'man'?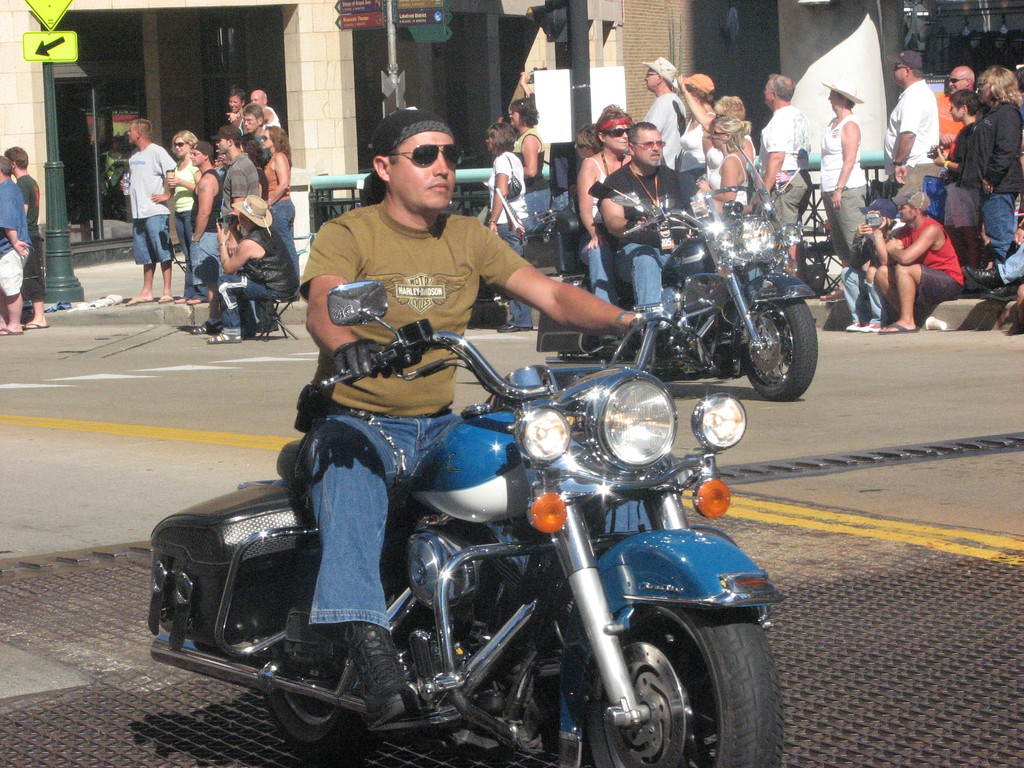
rect(948, 65, 975, 93)
